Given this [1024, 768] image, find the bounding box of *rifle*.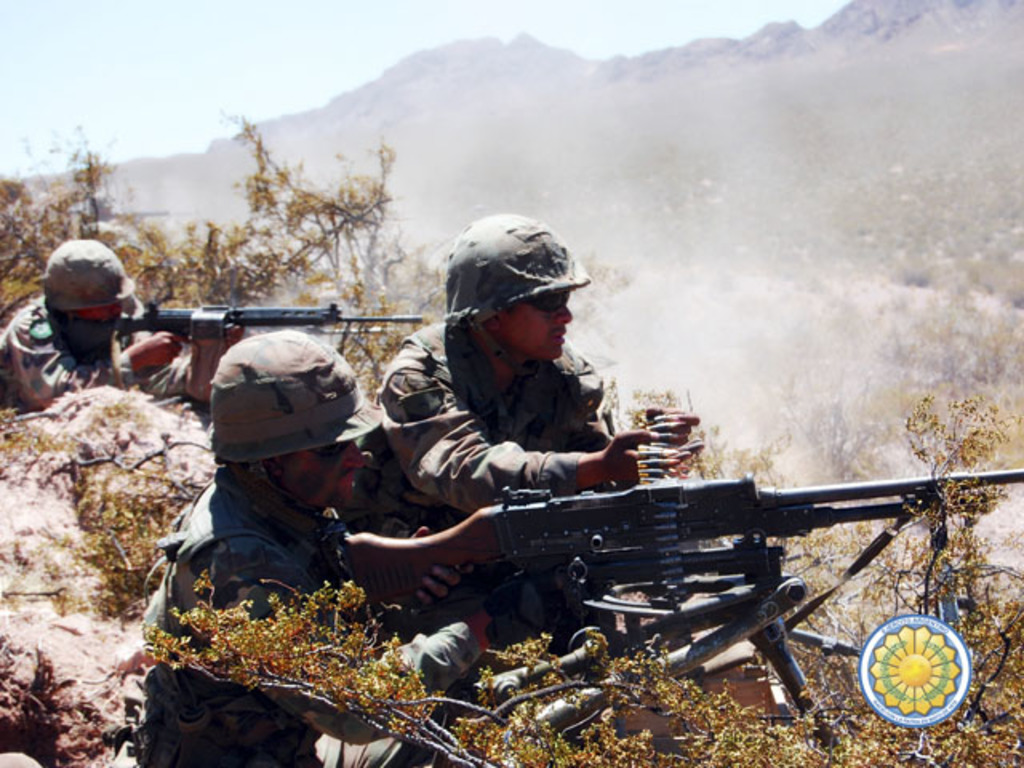
59, 282, 445, 462.
